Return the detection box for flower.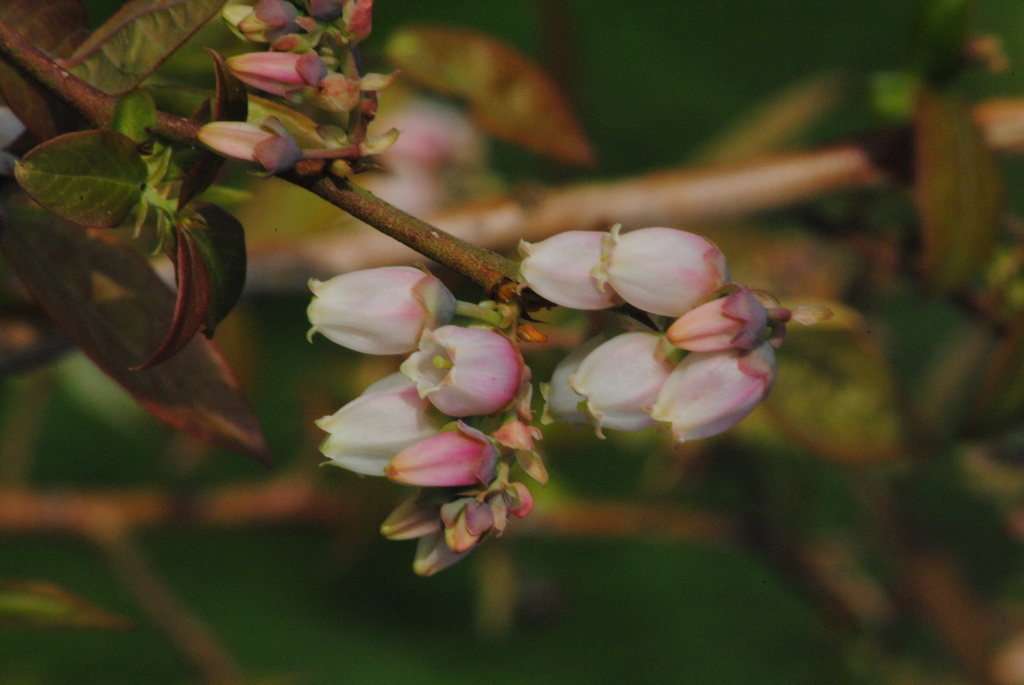
391:324:548:417.
